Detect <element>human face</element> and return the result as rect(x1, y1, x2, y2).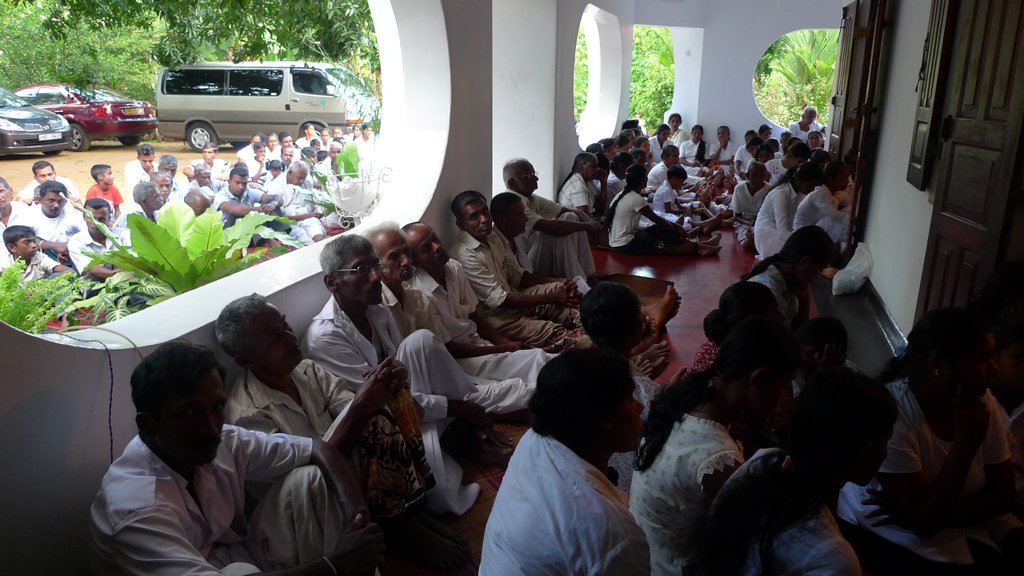
rect(158, 372, 228, 463).
